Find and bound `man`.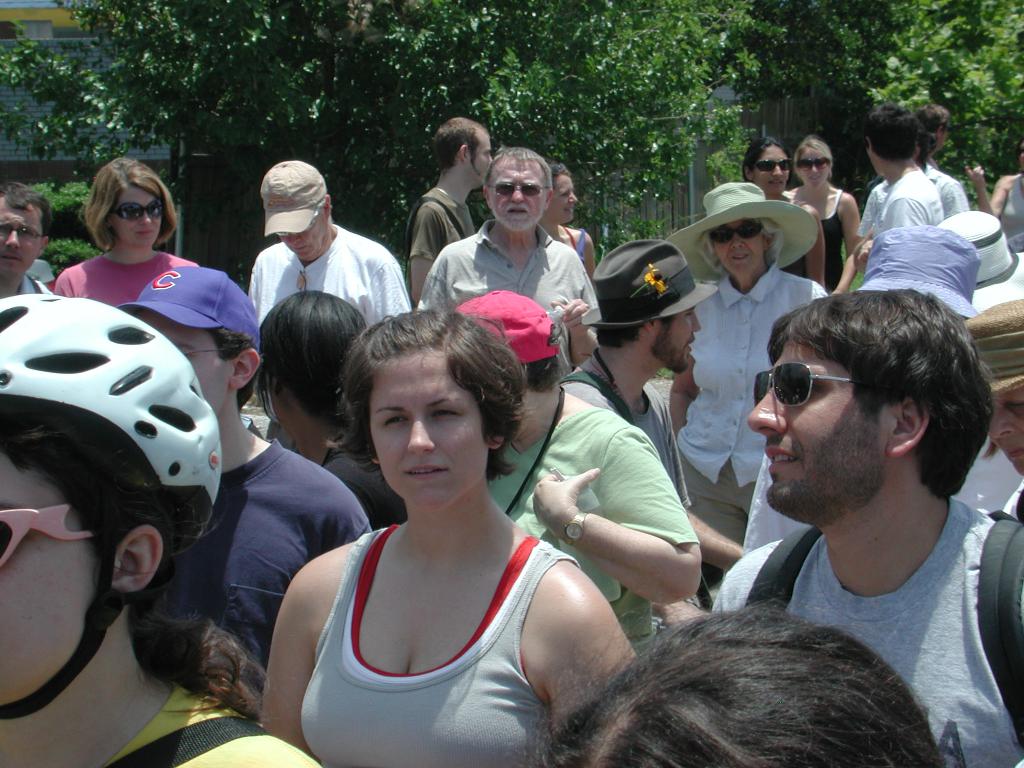
Bound: 448,287,701,655.
